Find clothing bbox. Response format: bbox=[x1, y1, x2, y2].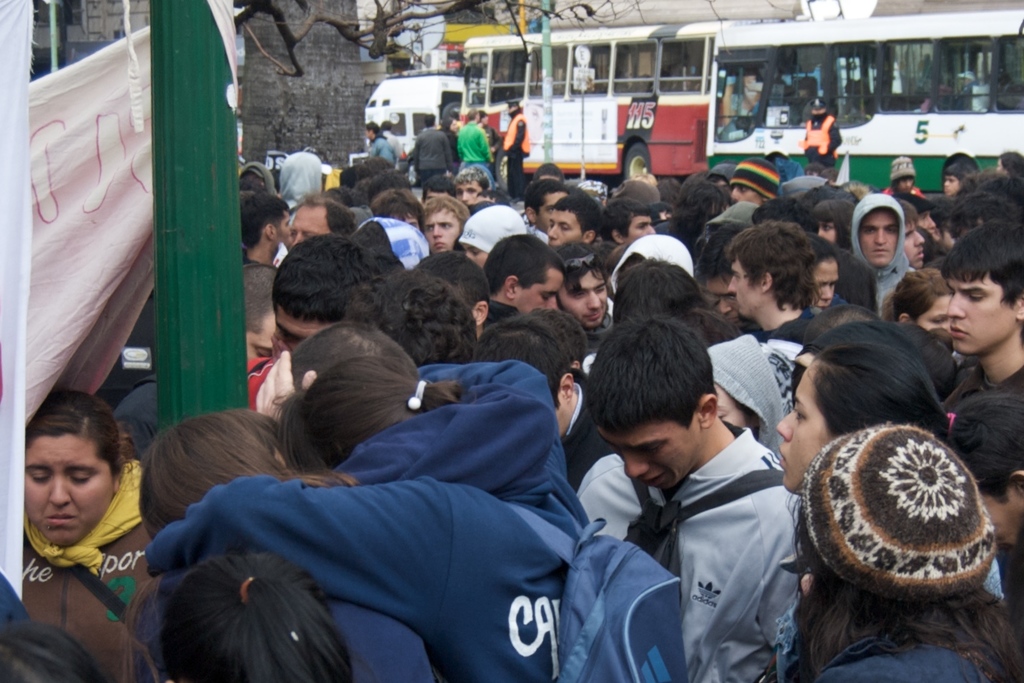
bbox=[362, 130, 393, 167].
